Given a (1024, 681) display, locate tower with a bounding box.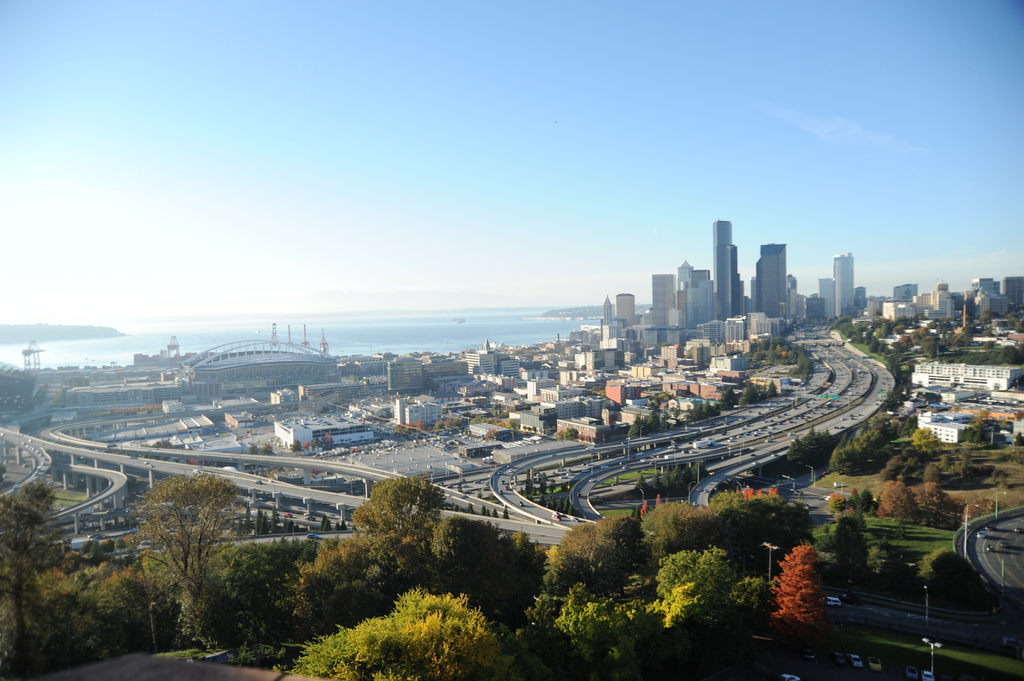
Located: 829/252/856/323.
